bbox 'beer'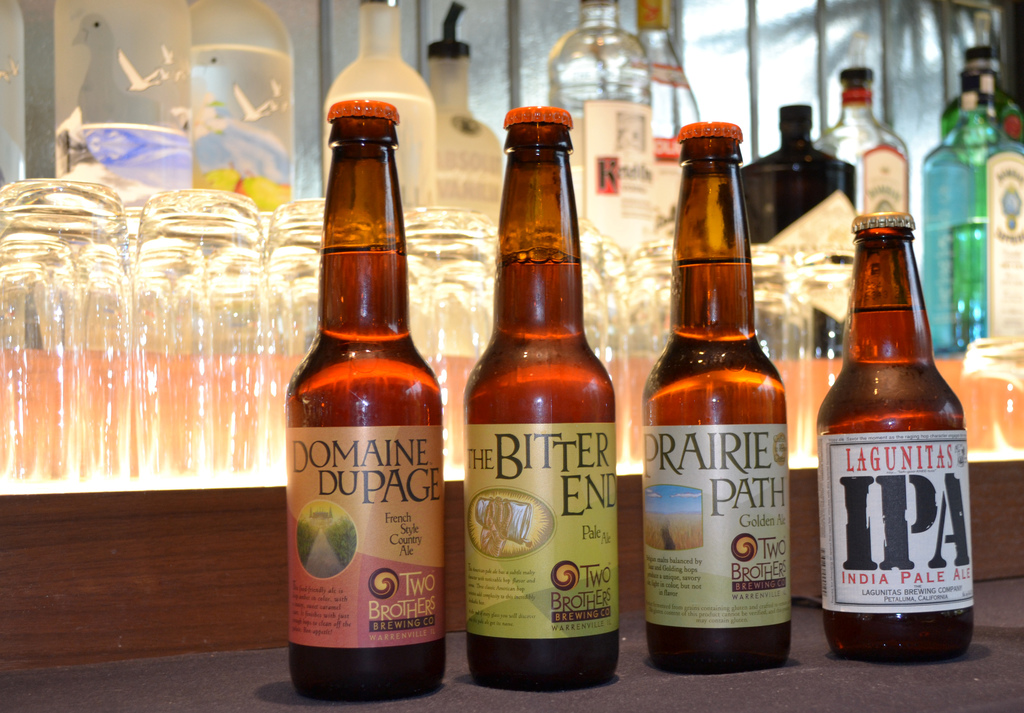
<box>609,0,708,198</box>
